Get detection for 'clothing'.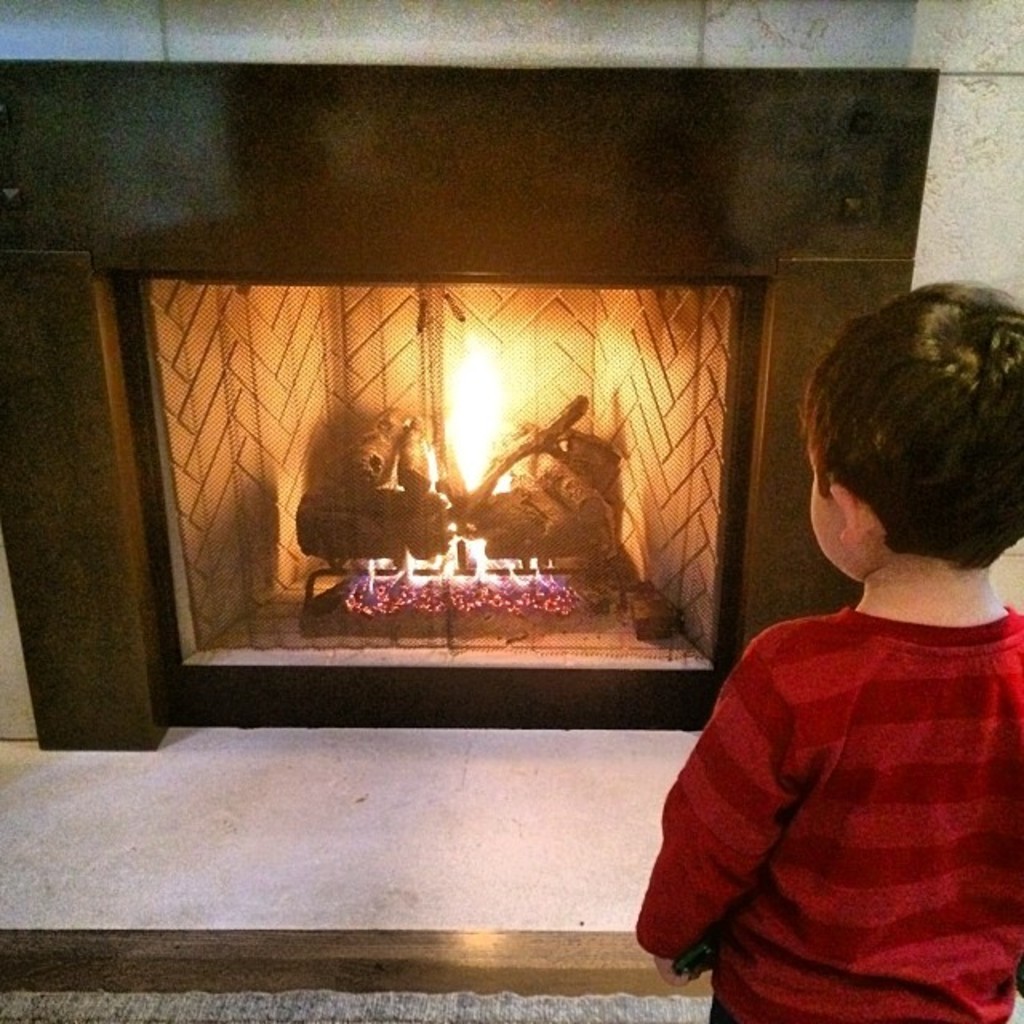
Detection: Rect(627, 597, 1021, 1022).
